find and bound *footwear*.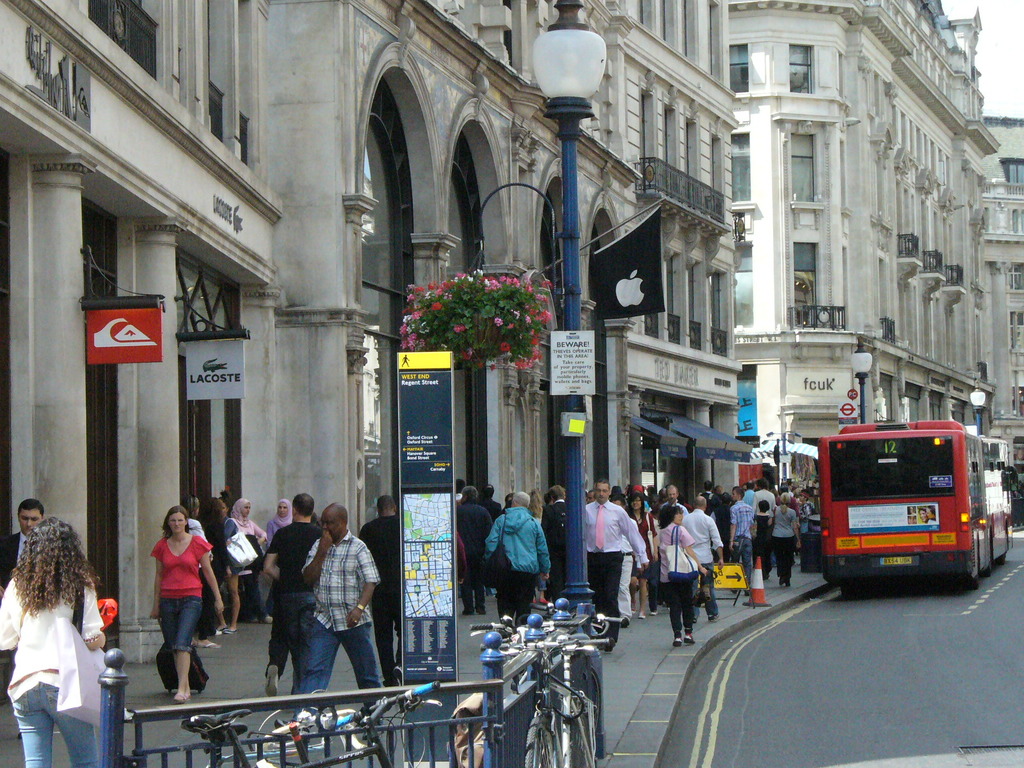
Bound: l=683, t=637, r=696, b=646.
